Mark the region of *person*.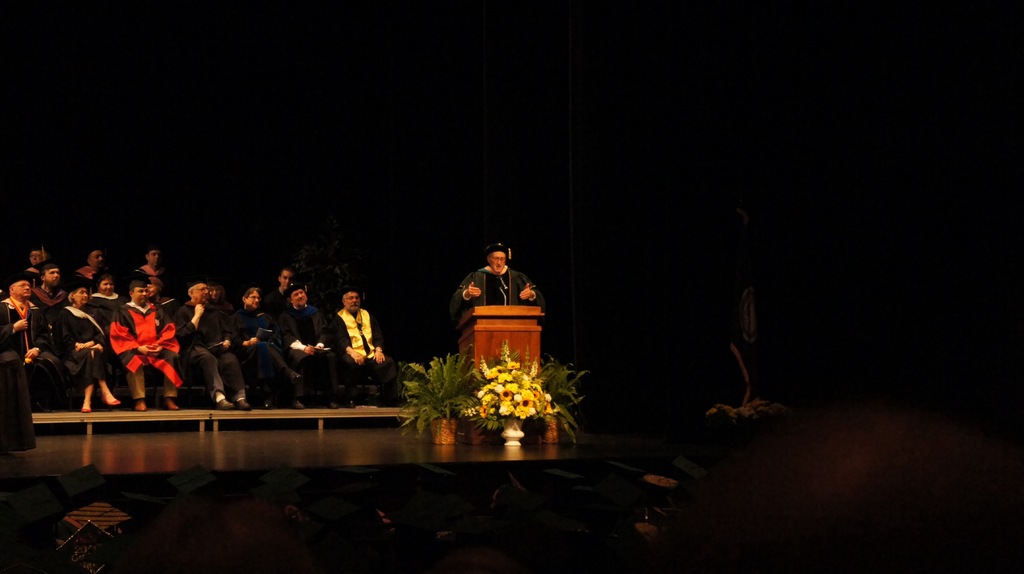
Region: pyautogui.locateOnScreen(277, 282, 326, 408).
